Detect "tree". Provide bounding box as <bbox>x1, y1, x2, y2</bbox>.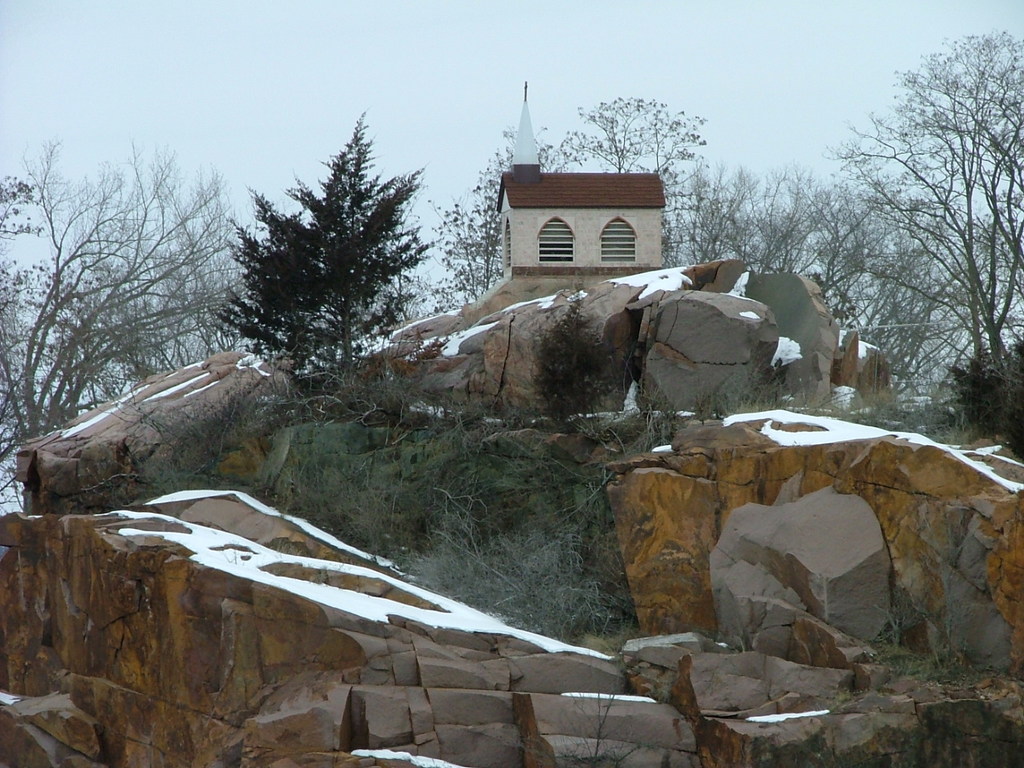
<bbox>214, 114, 439, 402</bbox>.
